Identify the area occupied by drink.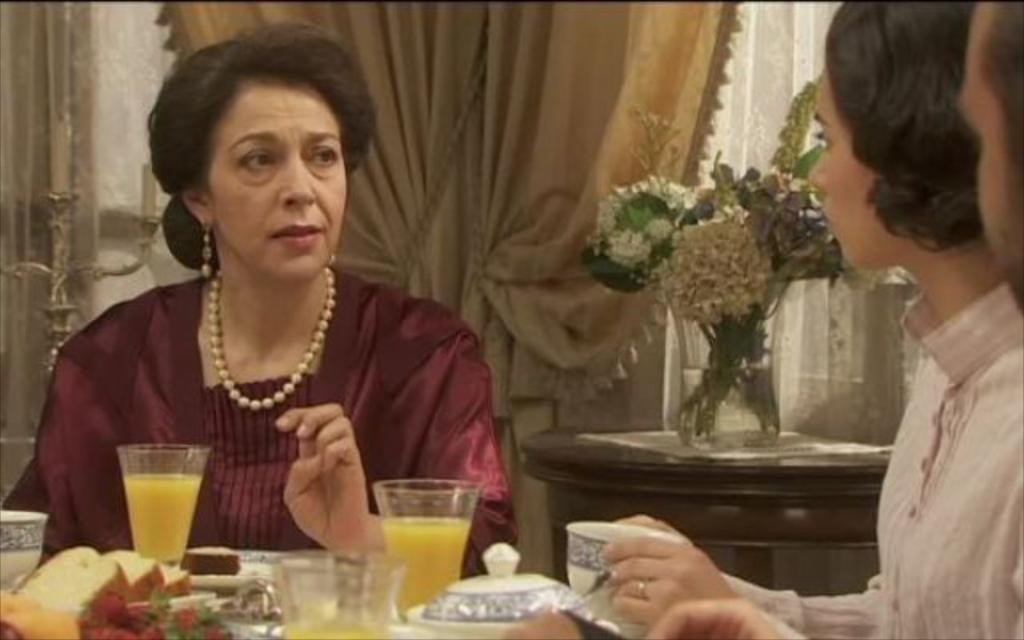
Area: 378/480/477/622.
